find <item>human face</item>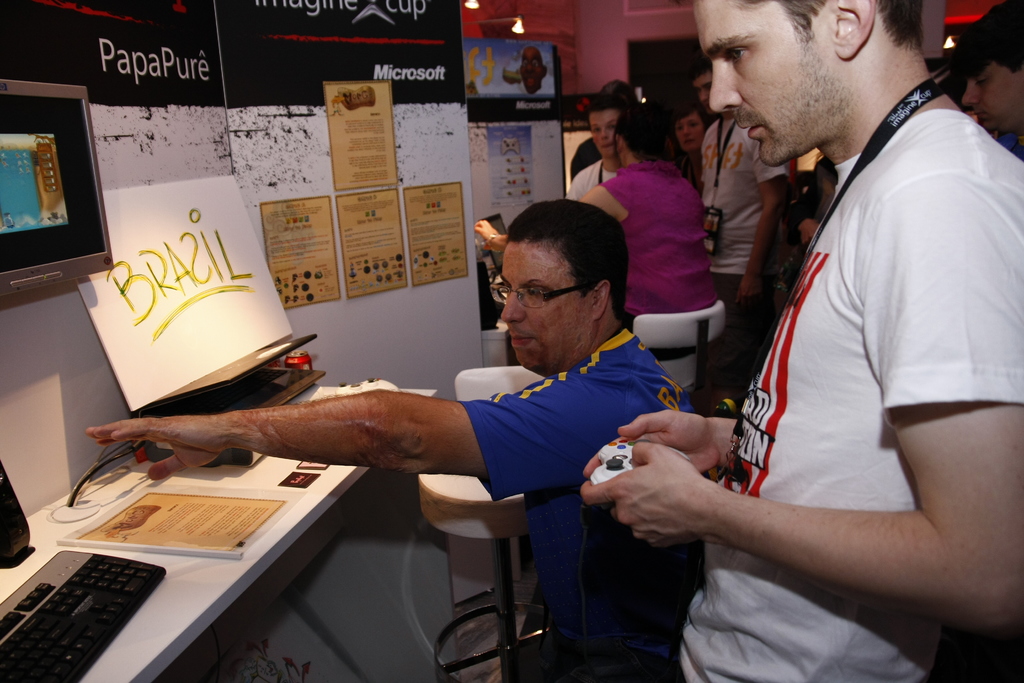
BBox(694, 71, 714, 110)
